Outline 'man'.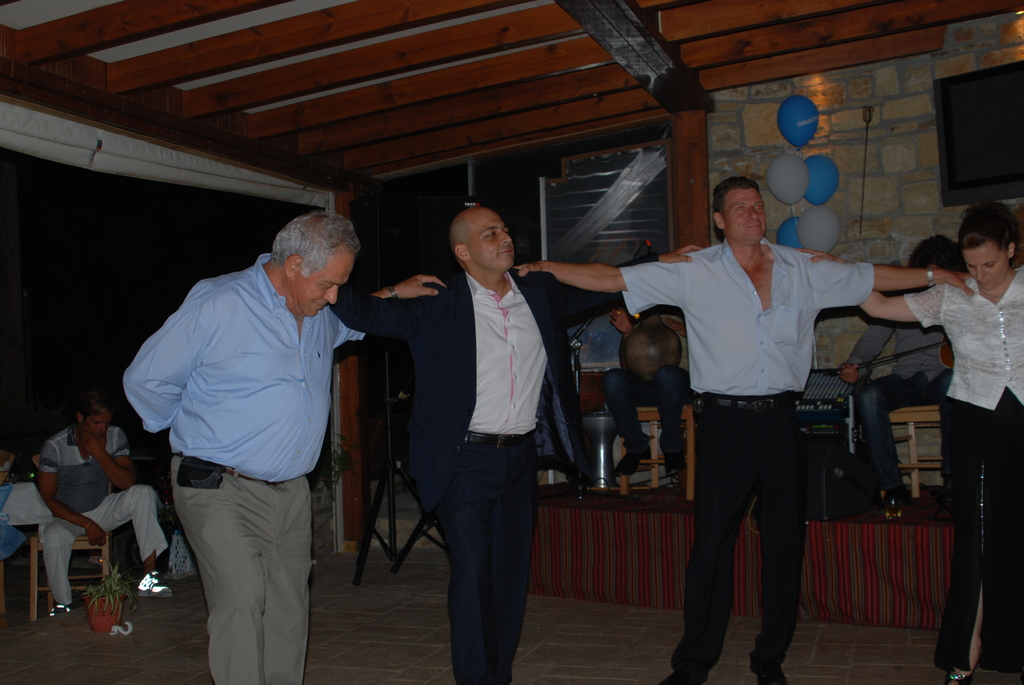
Outline: 600,300,695,484.
